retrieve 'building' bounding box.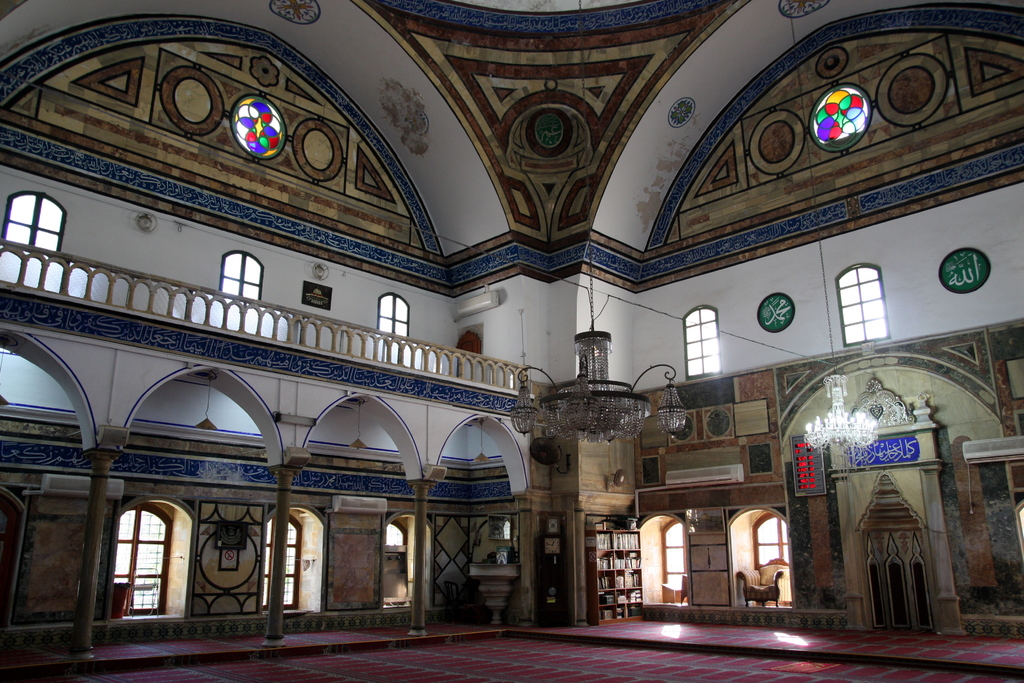
Bounding box: BBox(0, 0, 1023, 682).
